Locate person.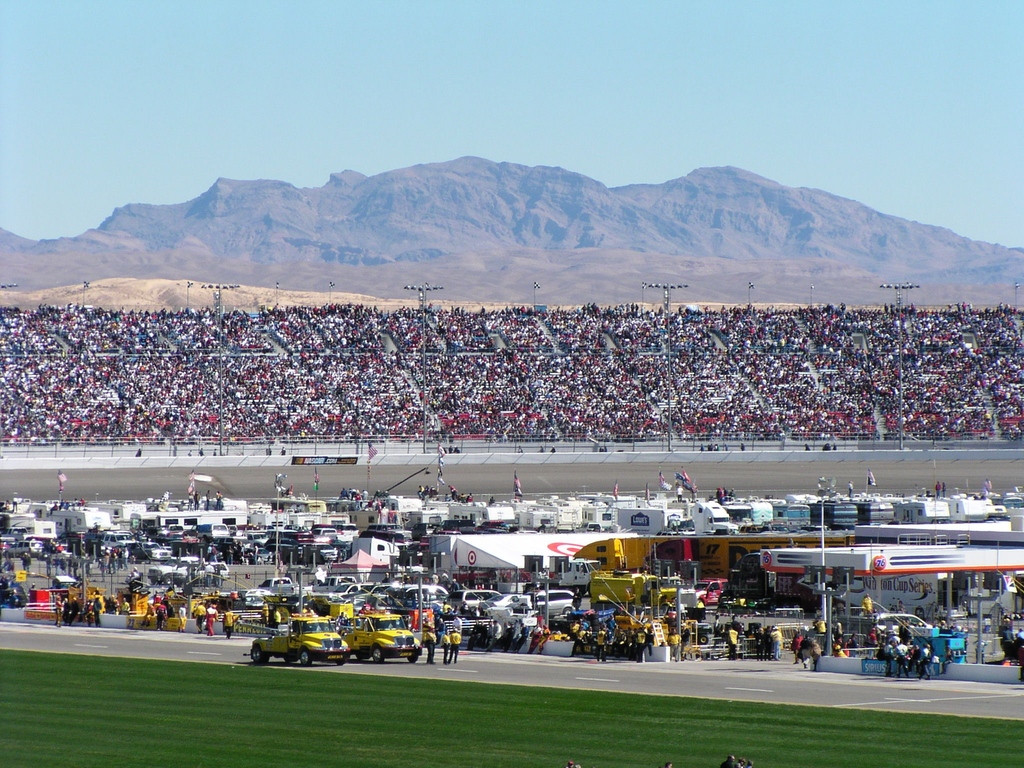
Bounding box: (764,624,772,659).
